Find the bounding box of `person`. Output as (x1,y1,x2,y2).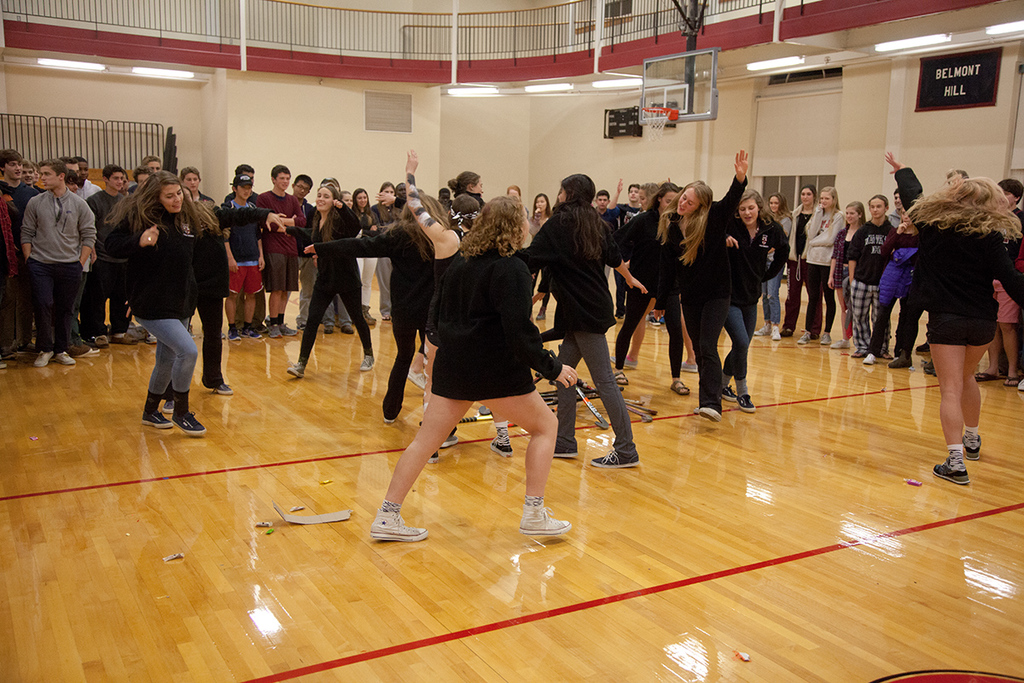
(180,166,219,340).
